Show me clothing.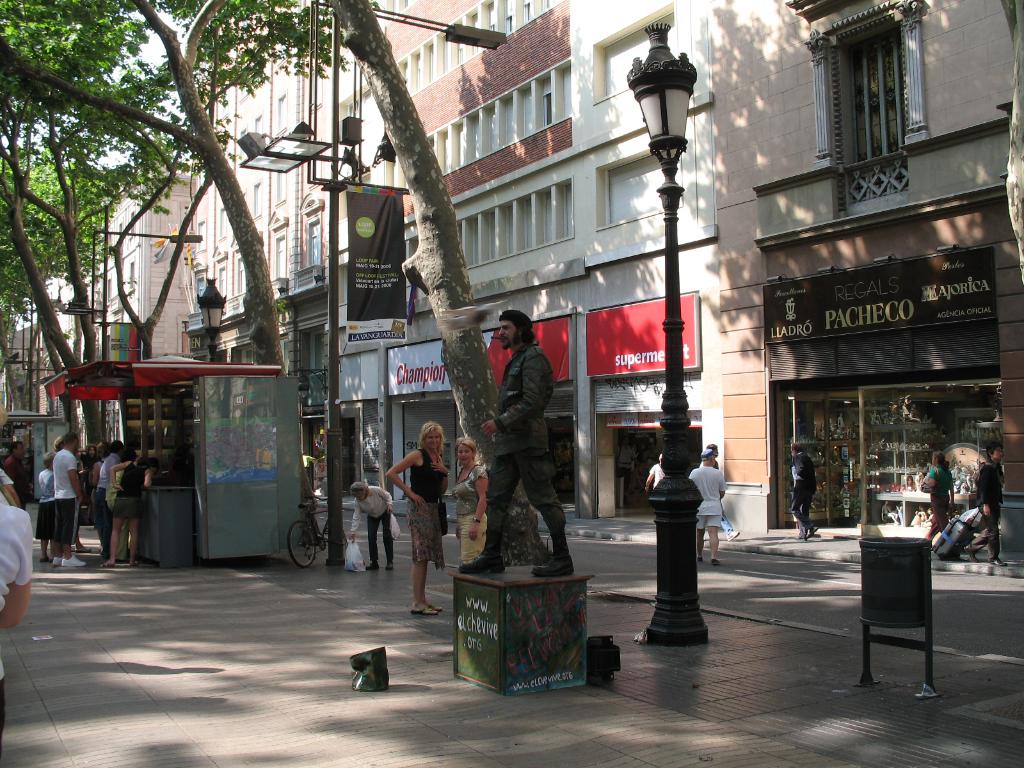
clothing is here: 464/305/578/575.
